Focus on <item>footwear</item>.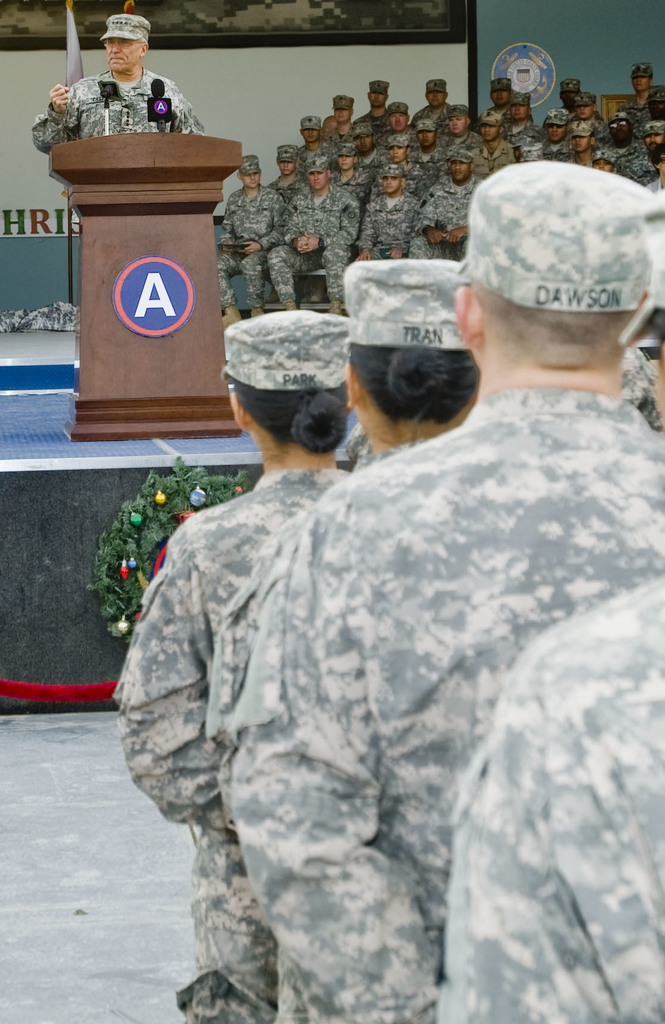
Focused at x1=252, y1=306, x2=263, y2=318.
